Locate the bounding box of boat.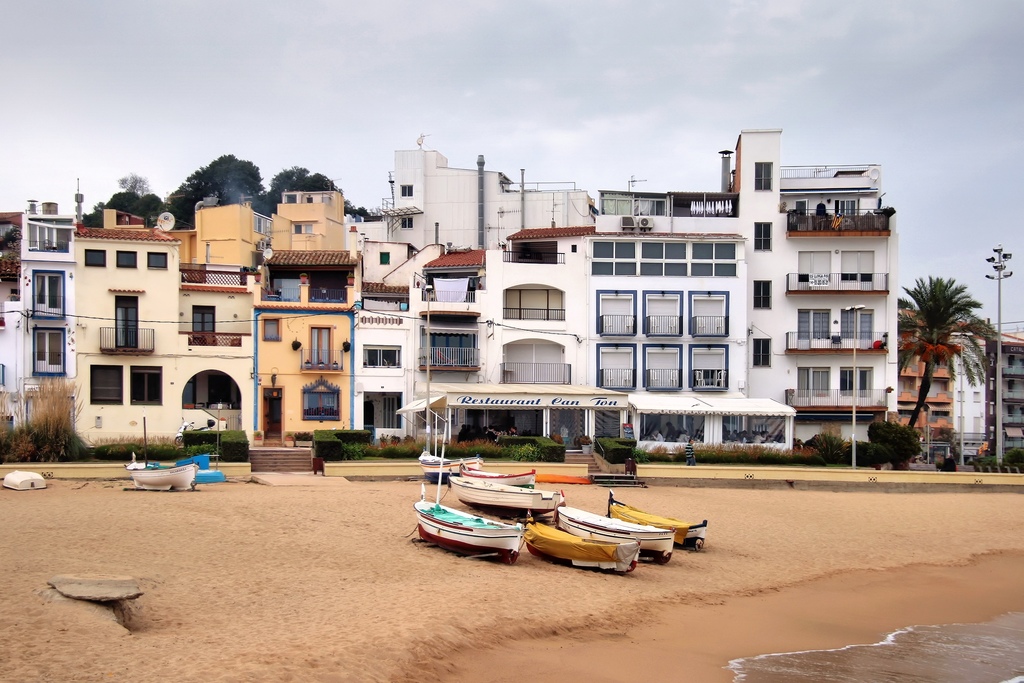
Bounding box: 144, 462, 227, 488.
